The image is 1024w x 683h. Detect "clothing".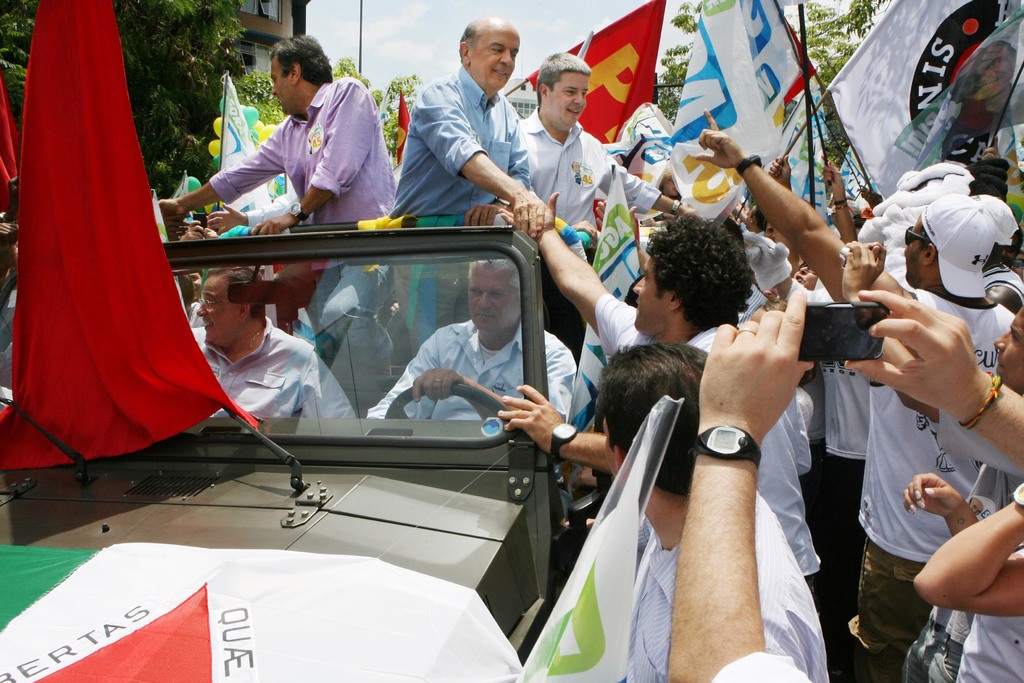
Detection: box=[395, 67, 531, 213].
